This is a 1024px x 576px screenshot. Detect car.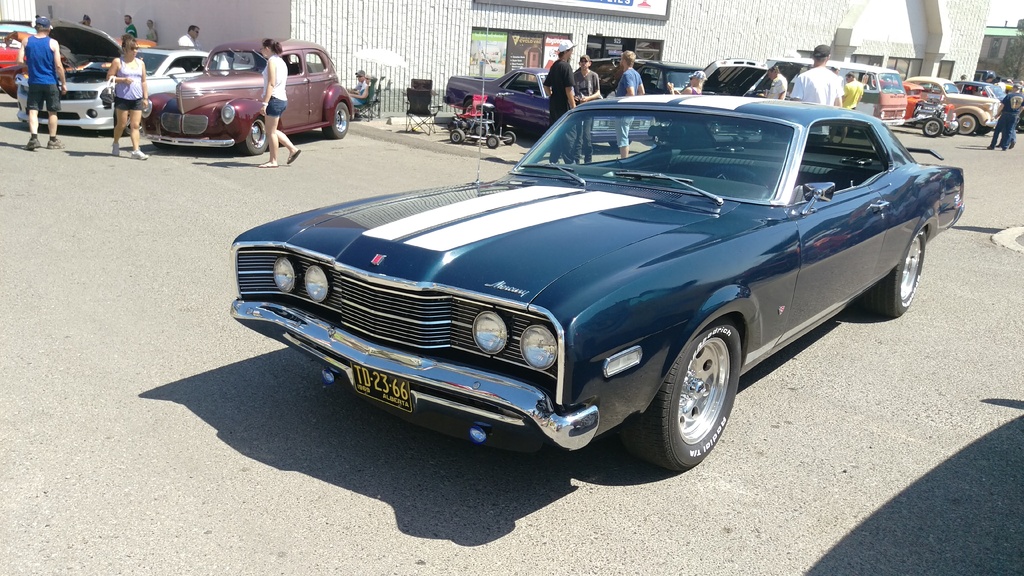
left=11, top=18, right=246, bottom=138.
